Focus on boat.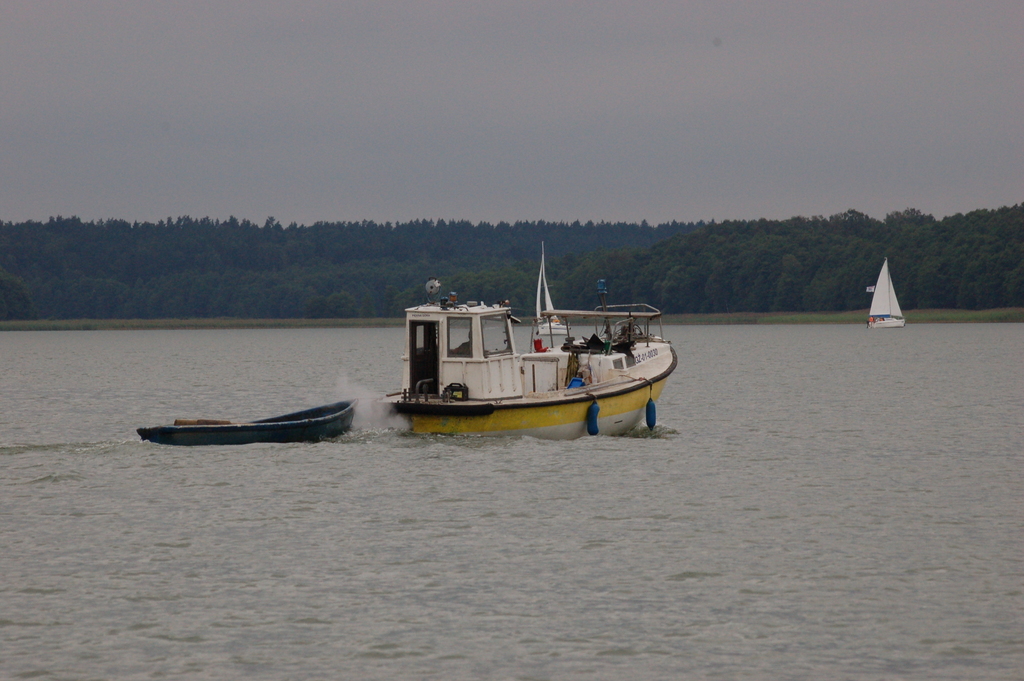
Focused at locate(865, 259, 905, 329).
